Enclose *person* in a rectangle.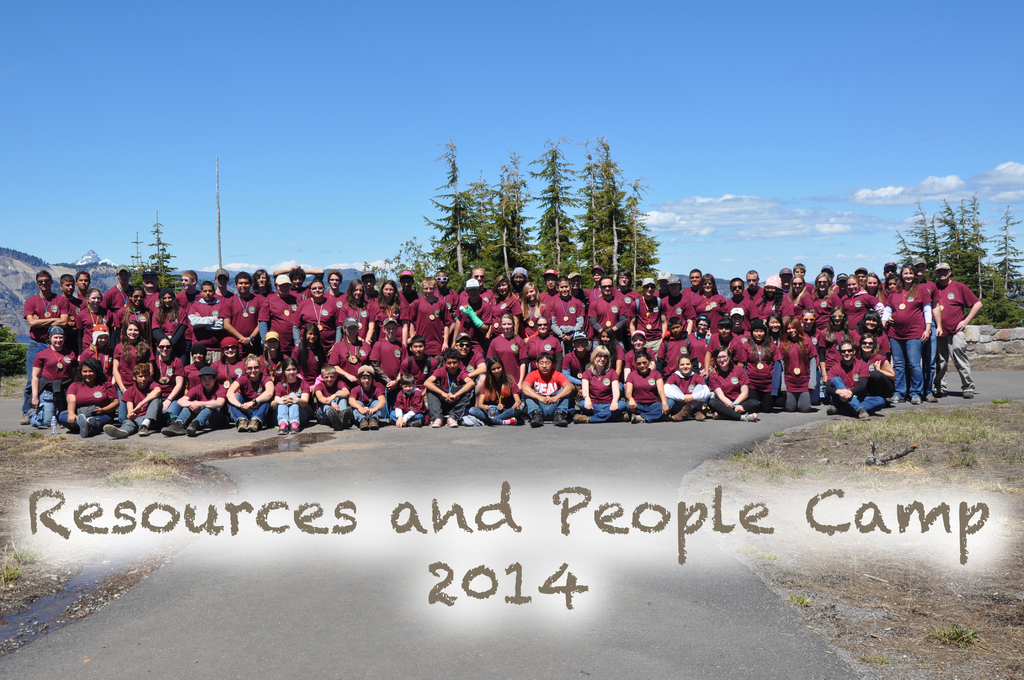
detection(187, 340, 207, 389).
